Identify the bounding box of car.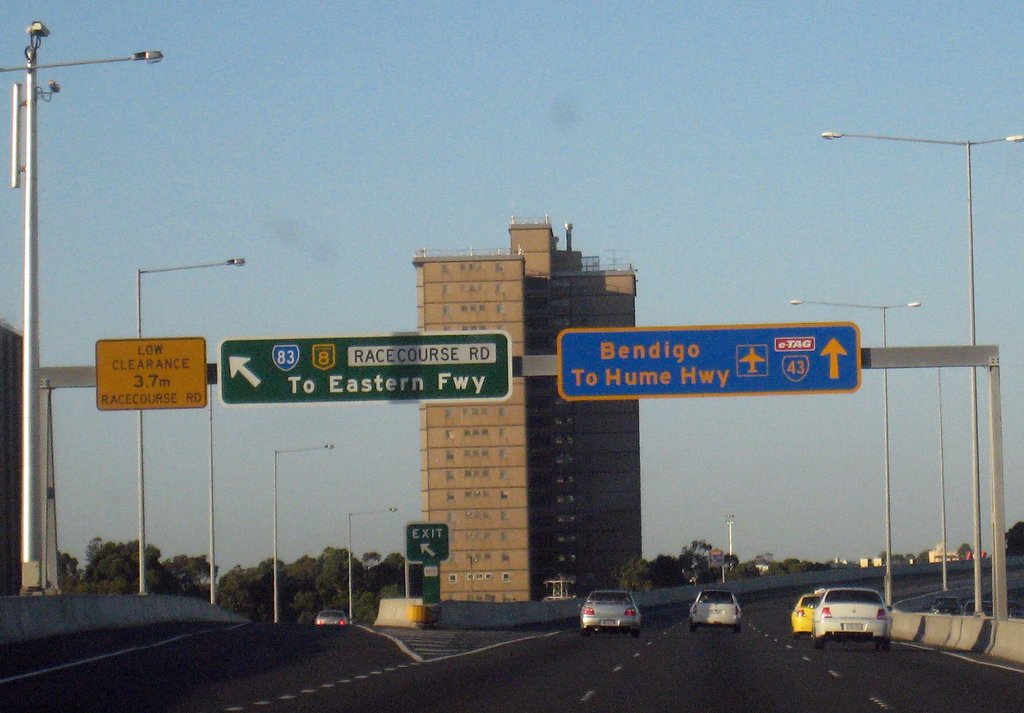
[left=314, top=611, right=349, bottom=625].
